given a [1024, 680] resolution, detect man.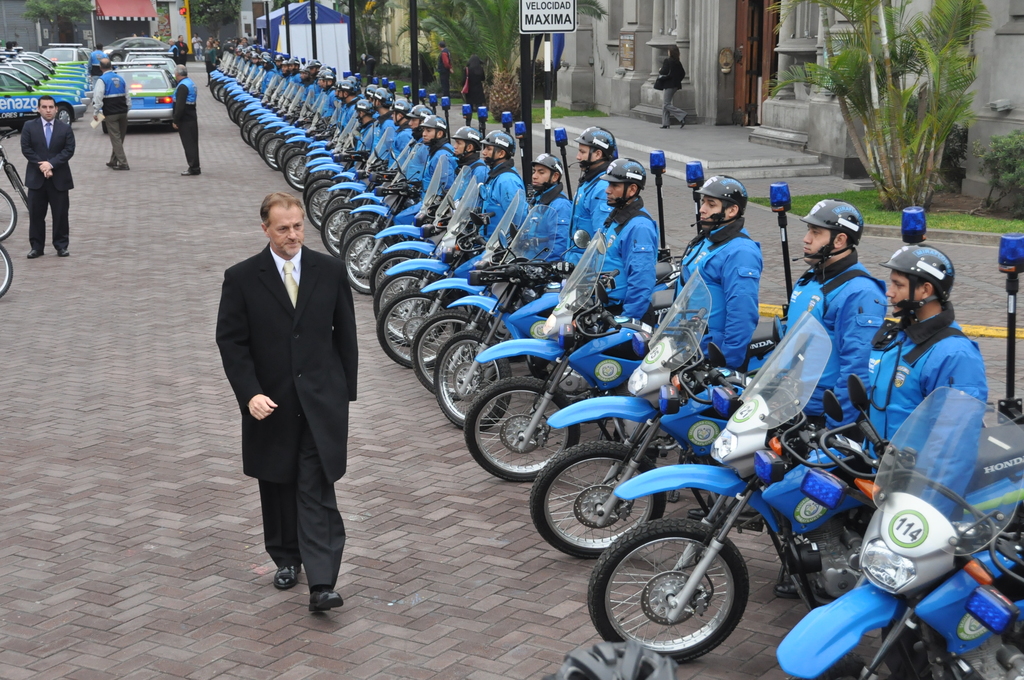
<box>79,38,95,58</box>.
